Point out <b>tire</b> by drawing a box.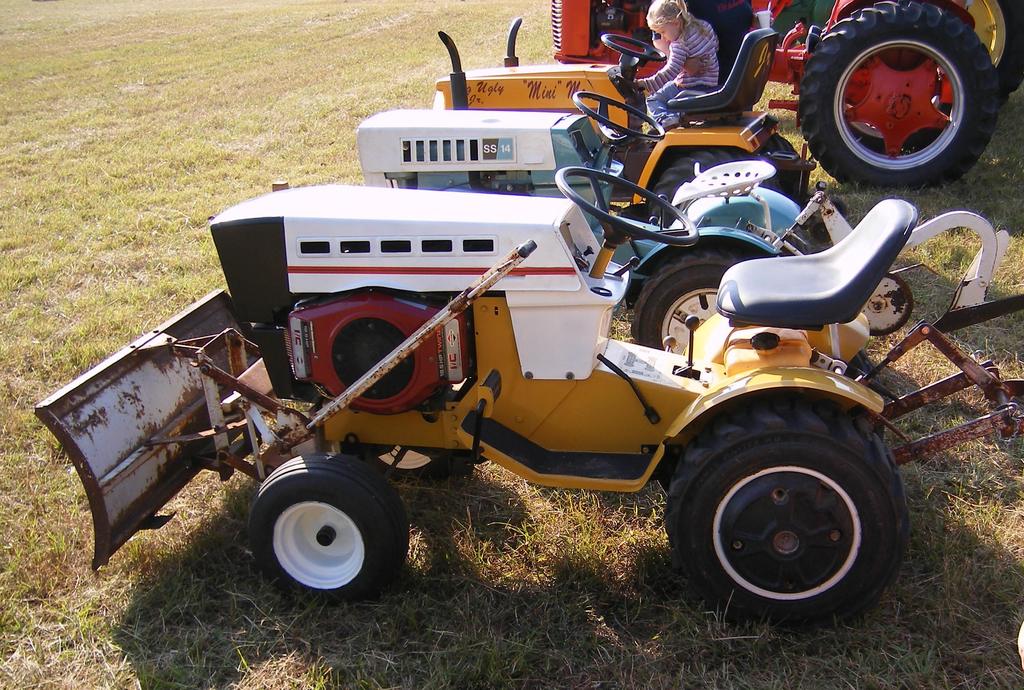
<box>956,0,1023,113</box>.
